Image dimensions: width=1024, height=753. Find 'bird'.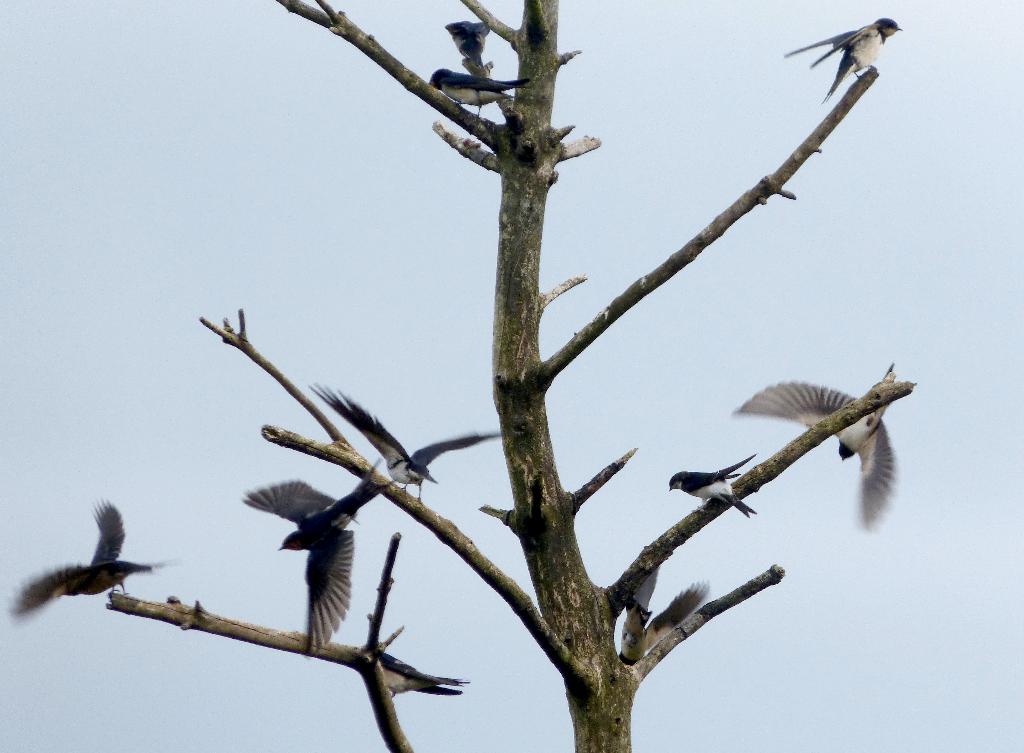
231,471,374,661.
